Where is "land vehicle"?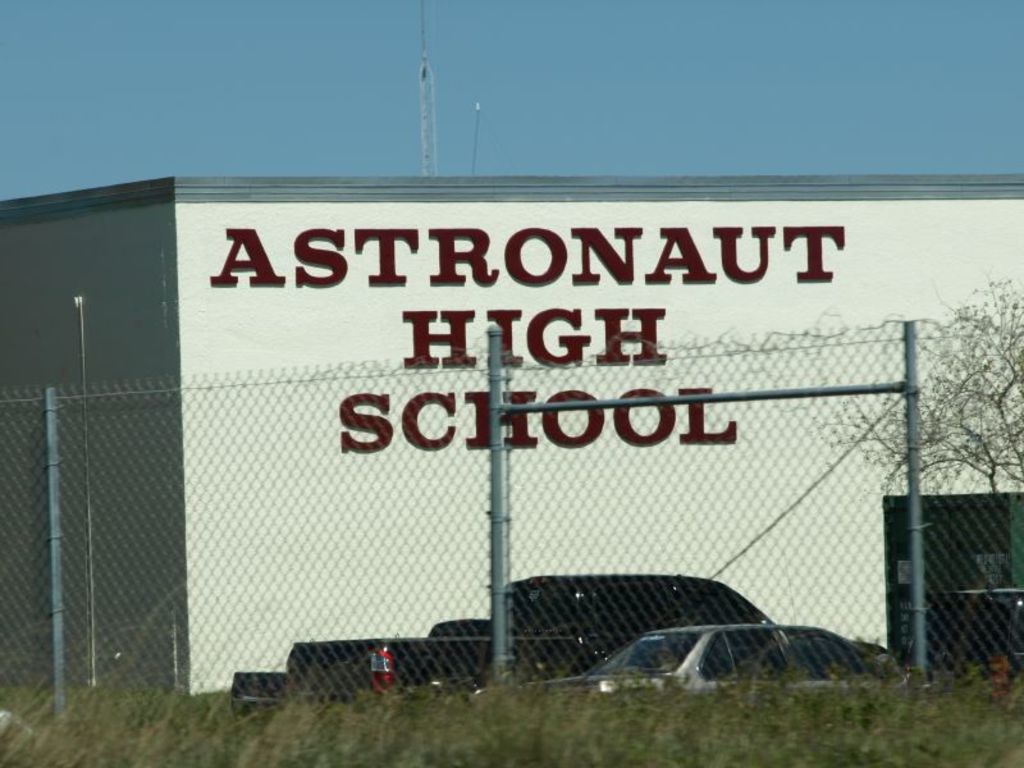
{"left": 288, "top": 564, "right": 892, "bottom": 704}.
